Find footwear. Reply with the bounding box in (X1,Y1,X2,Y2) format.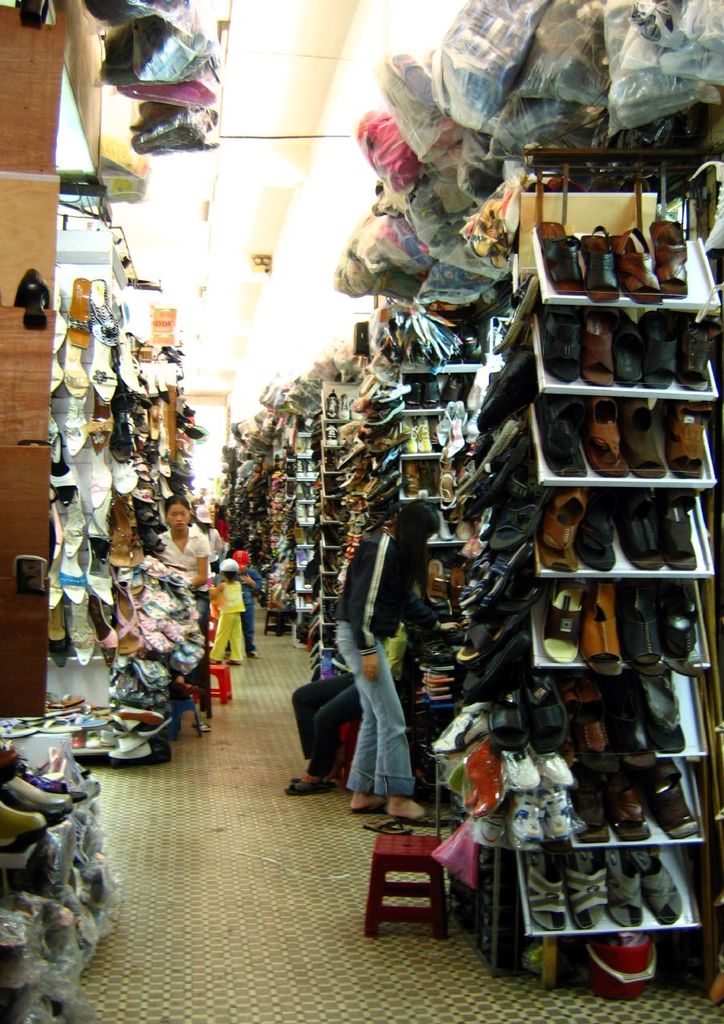
(366,816,410,835).
